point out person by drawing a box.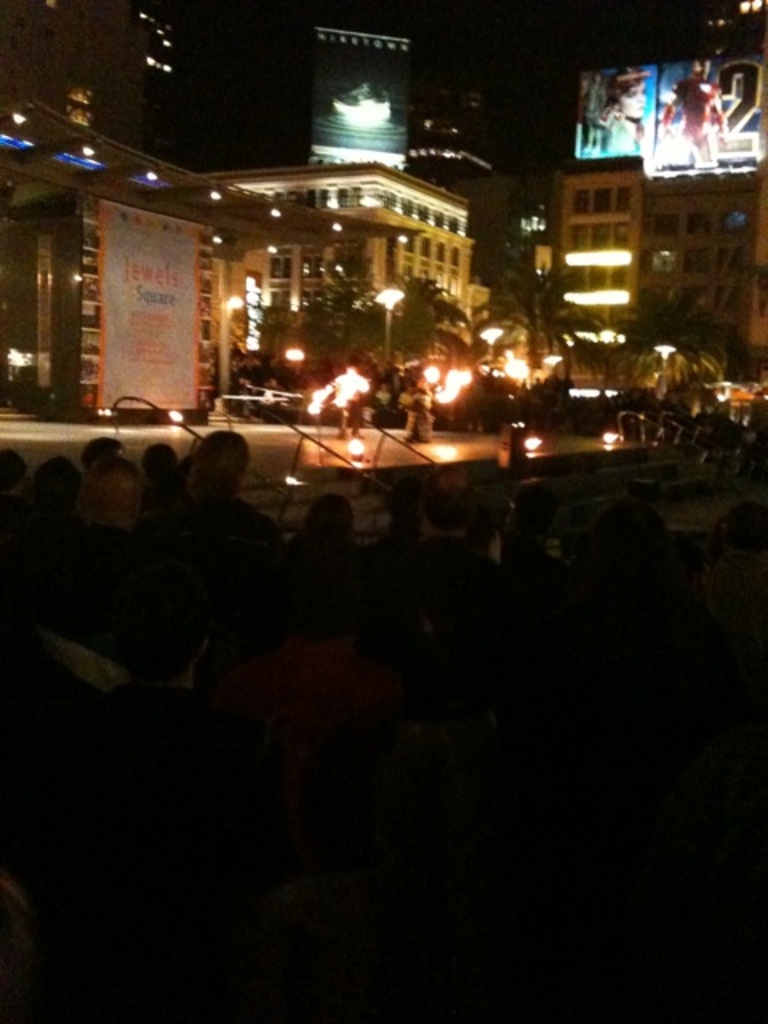
x1=610, y1=61, x2=651, y2=147.
